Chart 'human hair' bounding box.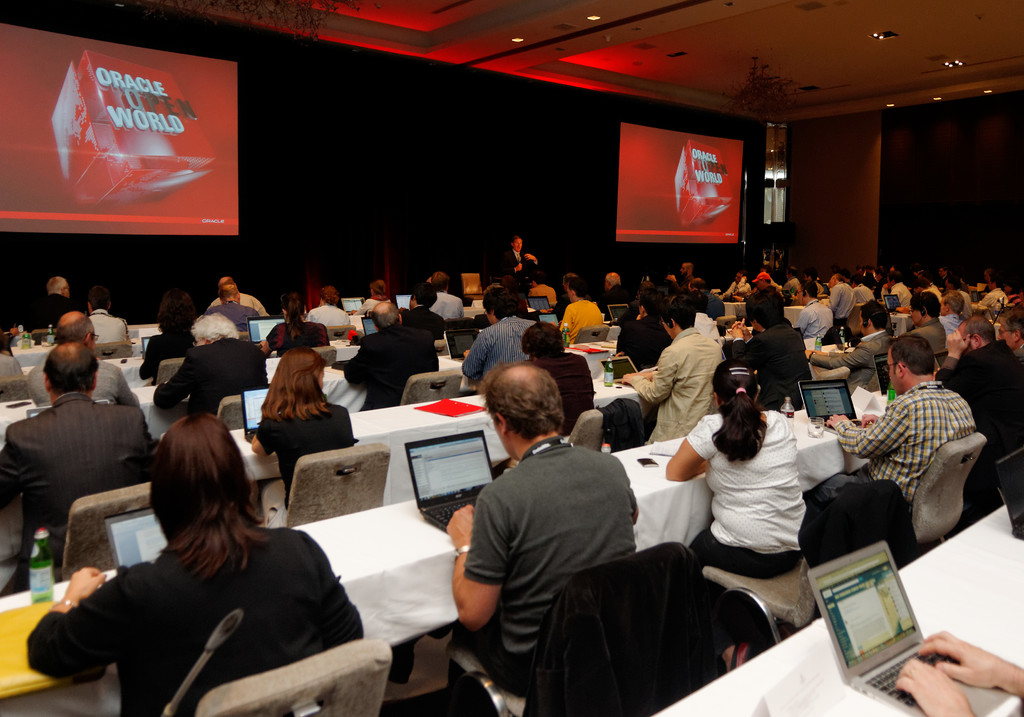
Charted: crop(477, 356, 566, 436).
